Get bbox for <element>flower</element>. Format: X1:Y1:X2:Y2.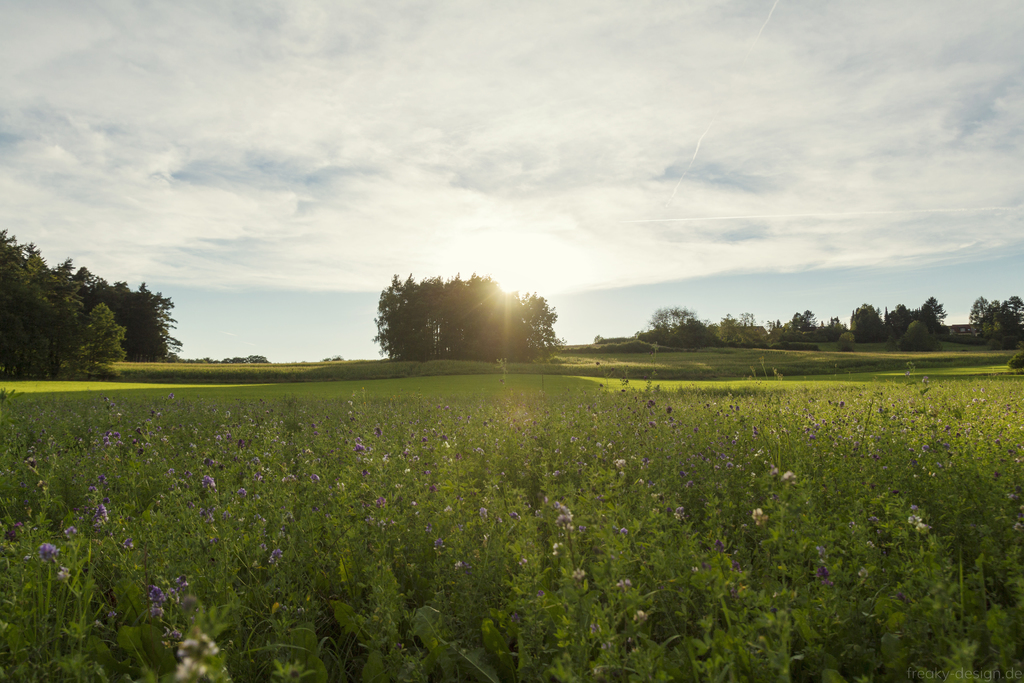
374:424:385:437.
